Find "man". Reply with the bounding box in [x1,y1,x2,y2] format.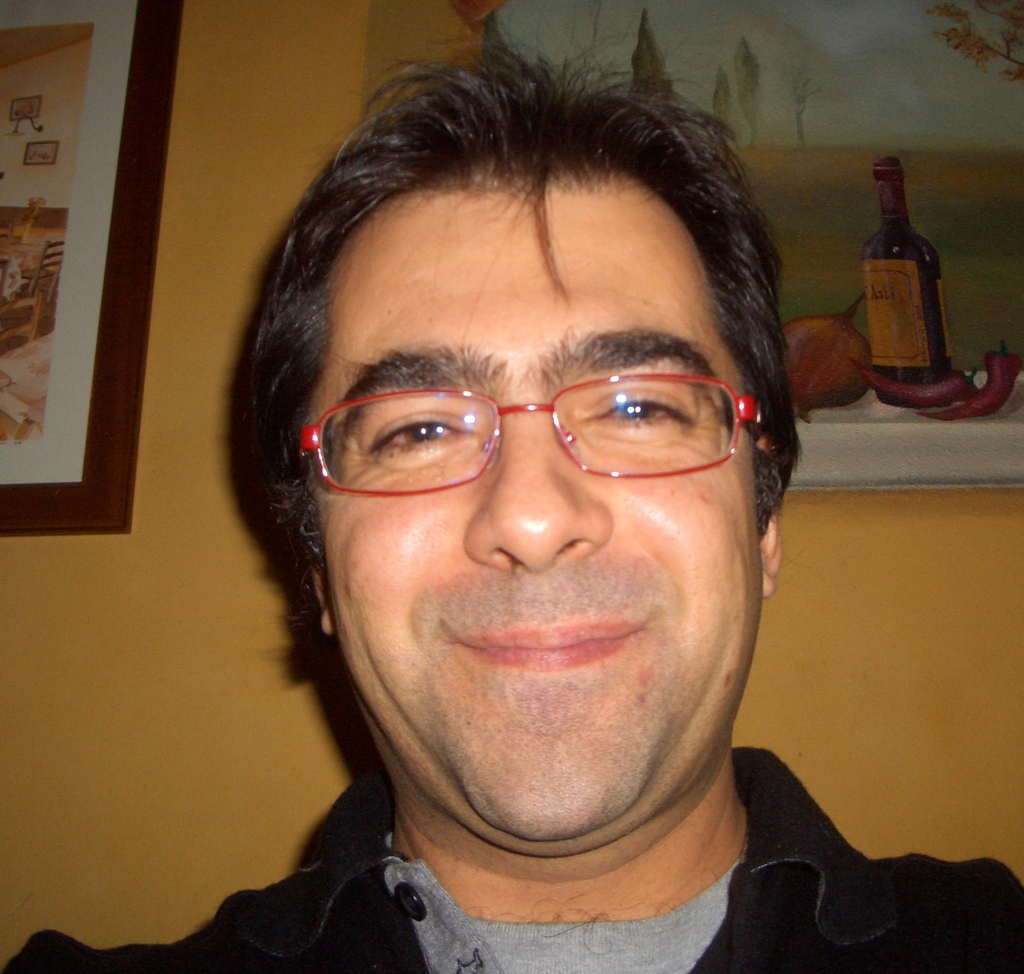
[83,40,1002,973].
